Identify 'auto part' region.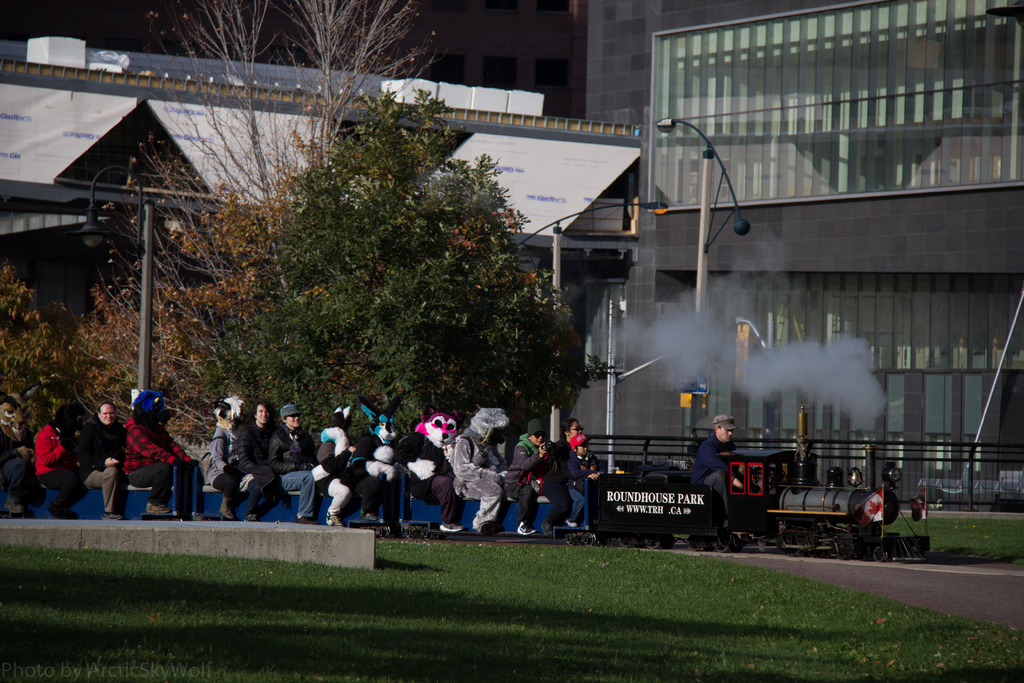
Region: {"left": 648, "top": 539, "right": 663, "bottom": 552}.
